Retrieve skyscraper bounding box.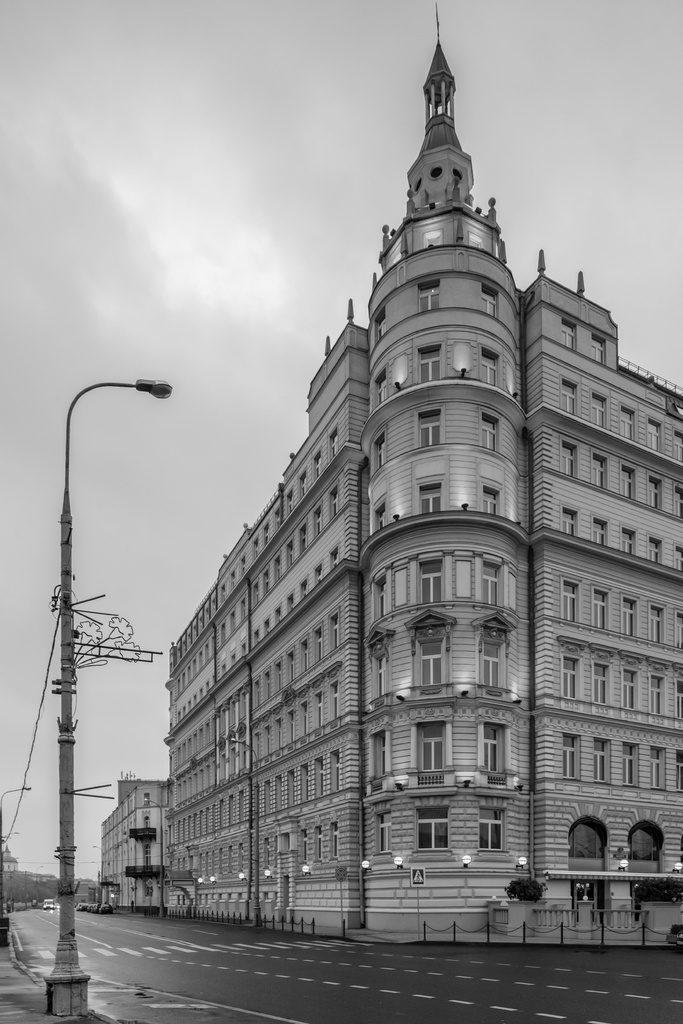
Bounding box: bbox=(157, 0, 682, 942).
